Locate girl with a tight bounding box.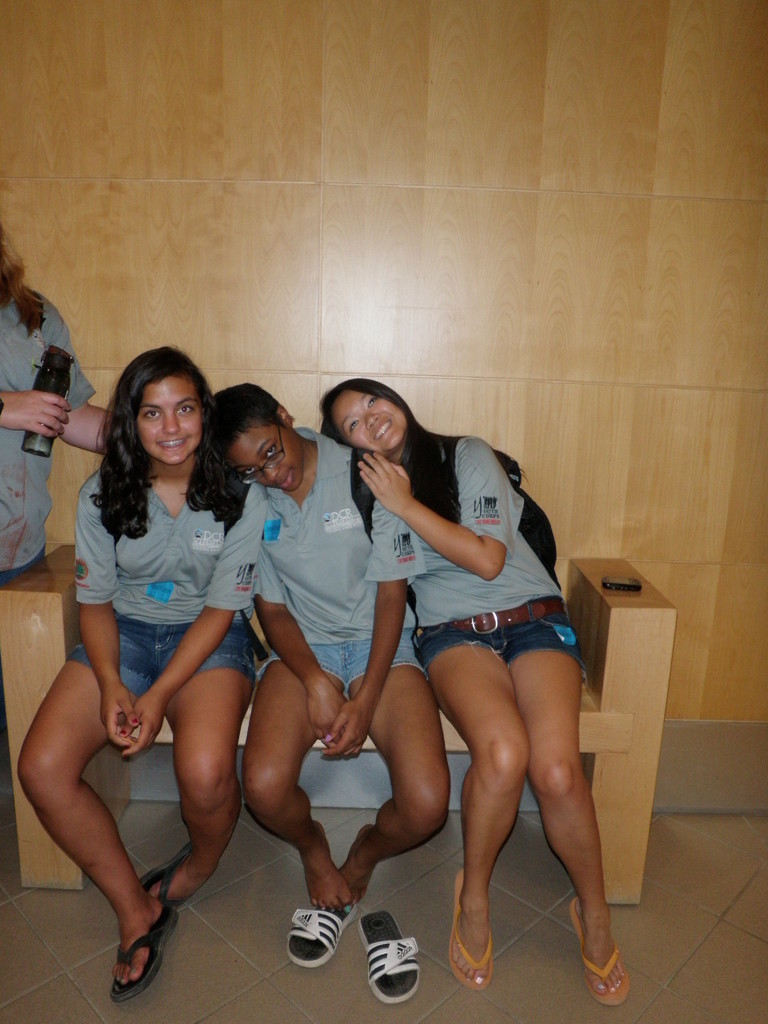
<box>21,349,267,1000</box>.
